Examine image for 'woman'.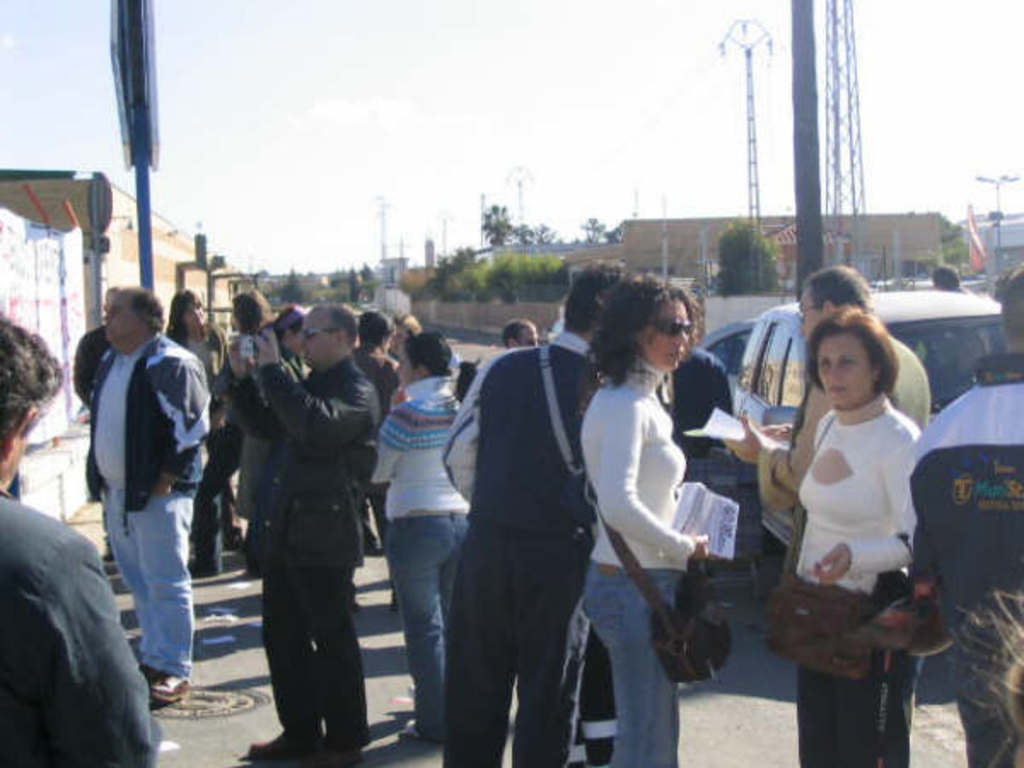
Examination result: {"x1": 780, "y1": 304, "x2": 925, "y2": 766}.
